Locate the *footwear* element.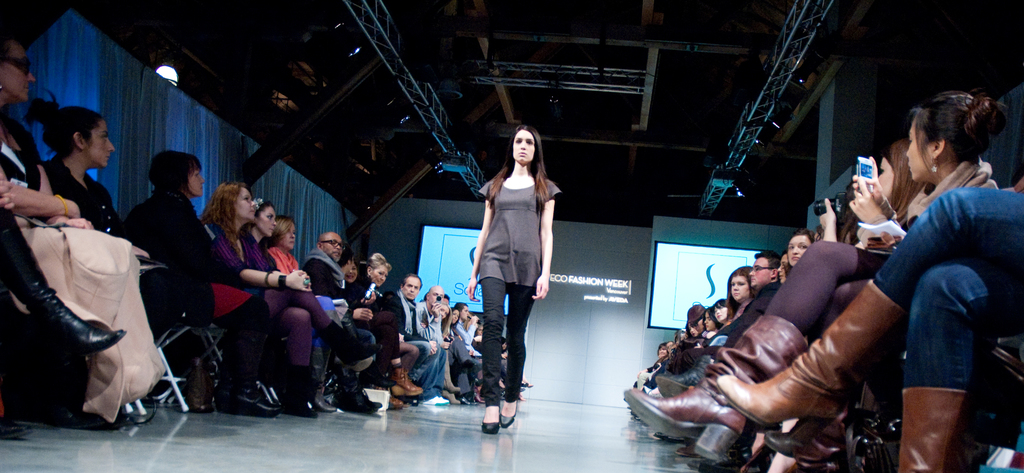
Element bbox: x1=786 y1=404 x2=860 y2=472.
